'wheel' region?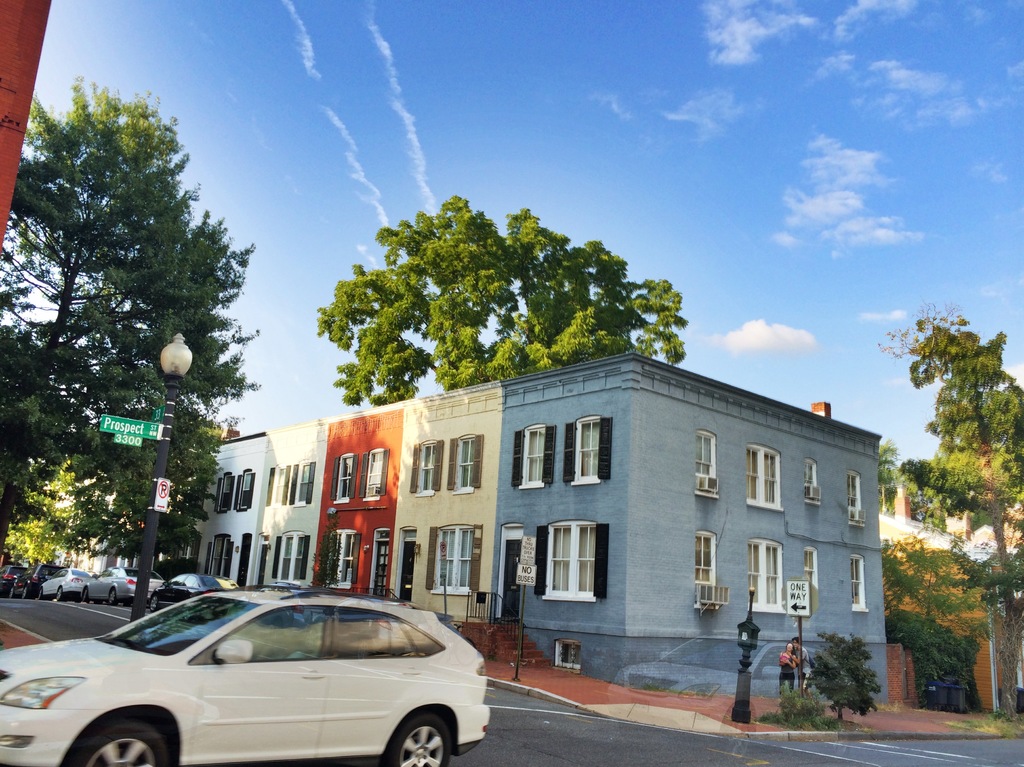
(left=146, top=588, right=160, bottom=612)
